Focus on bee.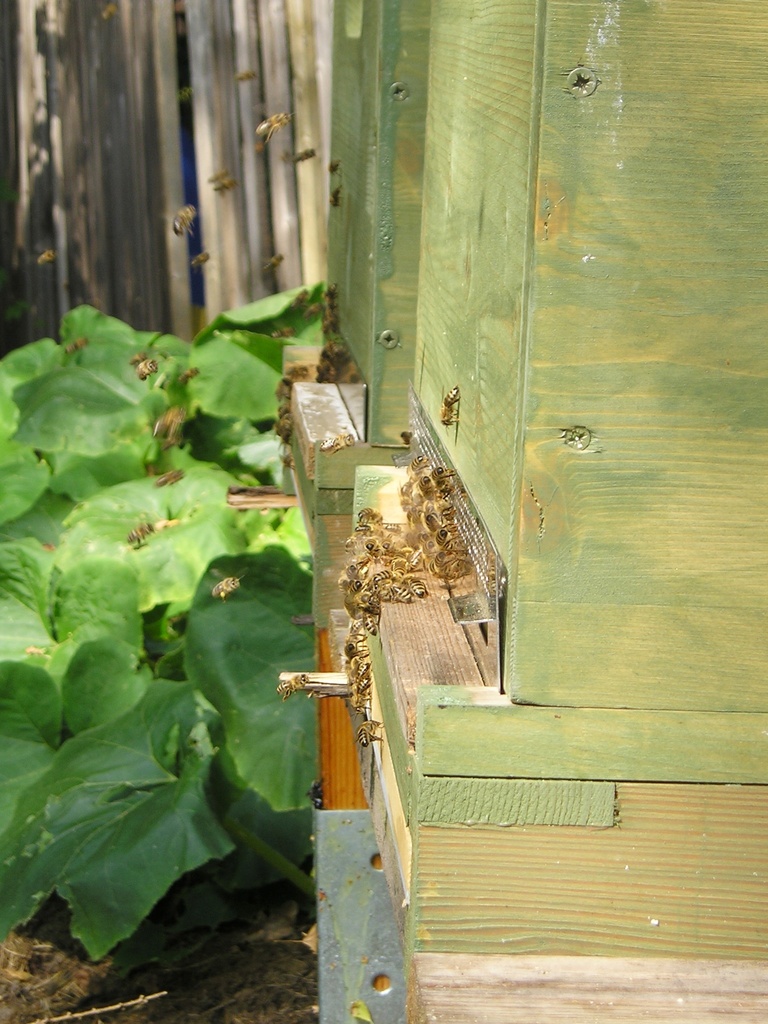
Focused at l=364, t=539, r=383, b=570.
